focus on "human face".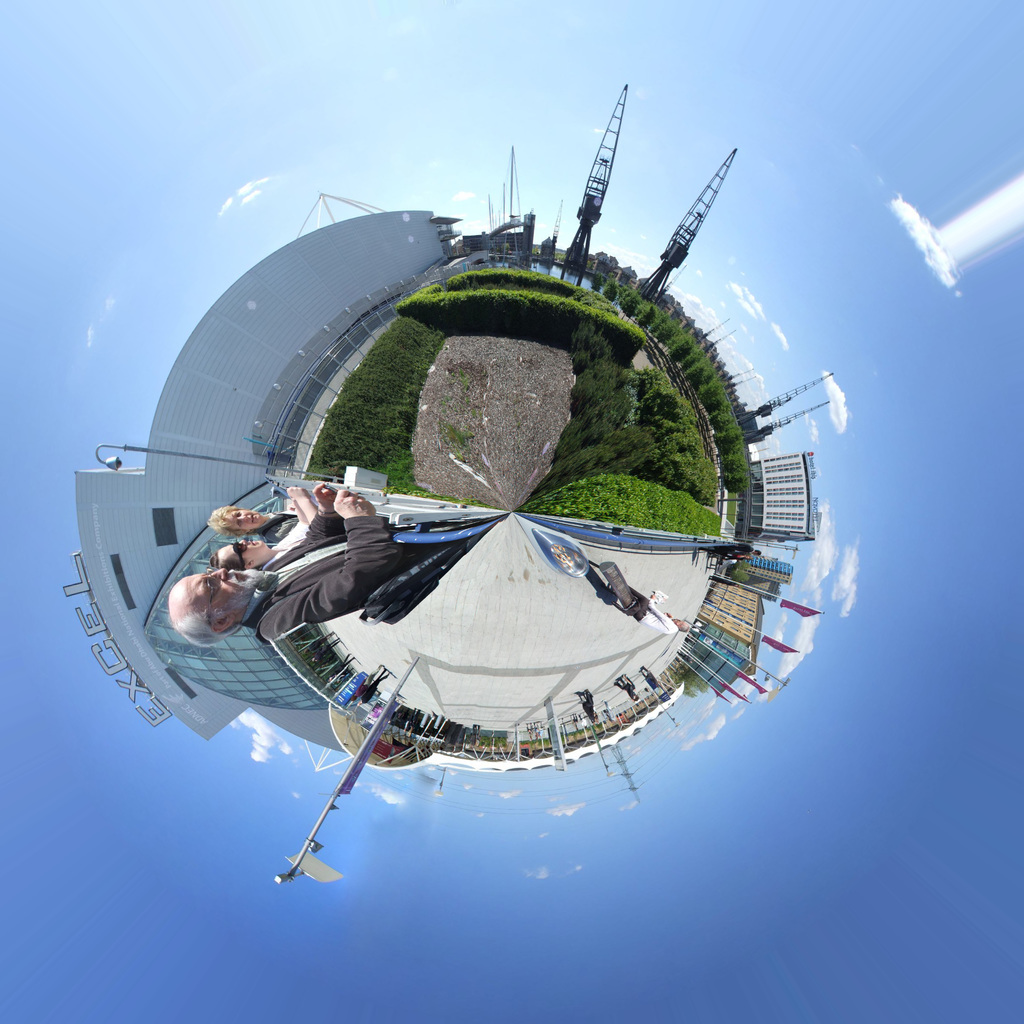
Focused at box=[223, 506, 263, 532].
